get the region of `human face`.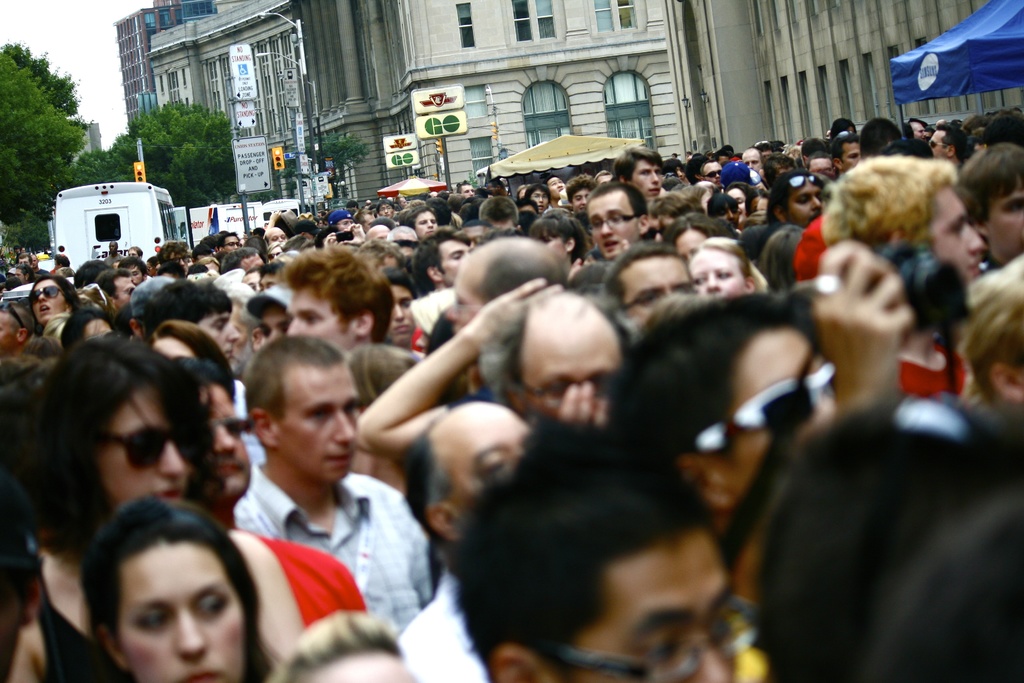
[left=213, top=390, right=253, bottom=491].
